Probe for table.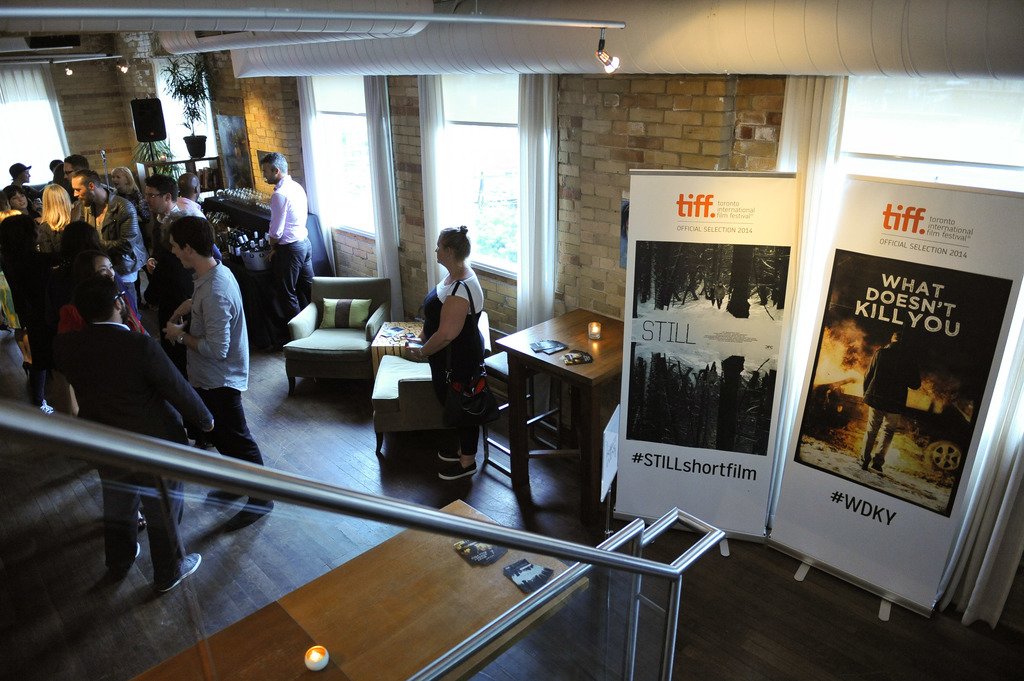
Probe result: [488, 308, 627, 498].
